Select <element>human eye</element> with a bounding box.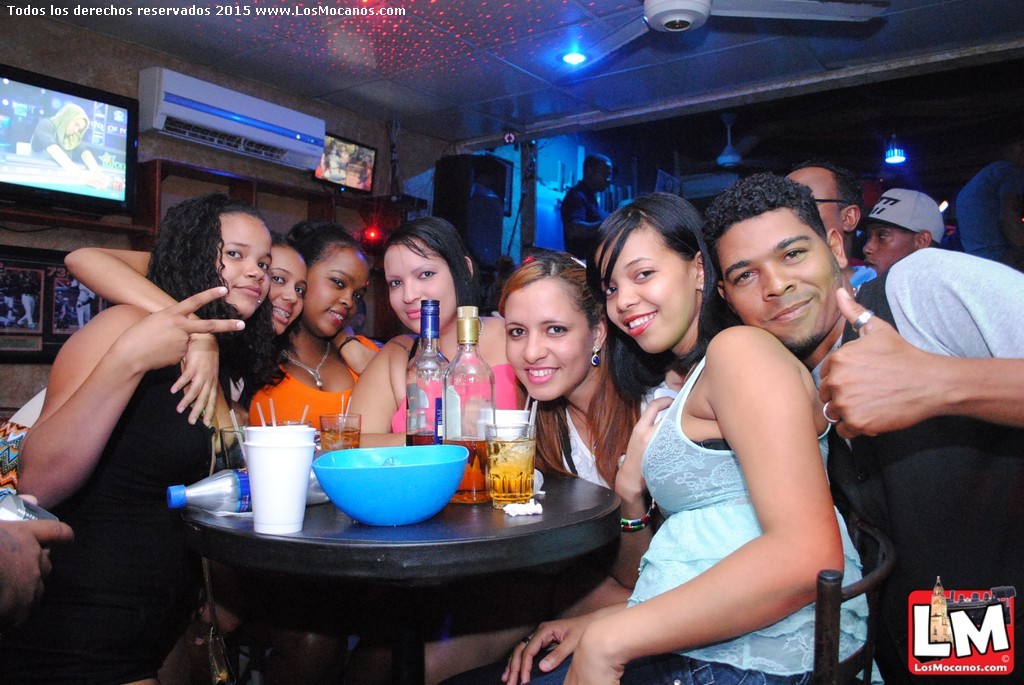
506,325,528,339.
